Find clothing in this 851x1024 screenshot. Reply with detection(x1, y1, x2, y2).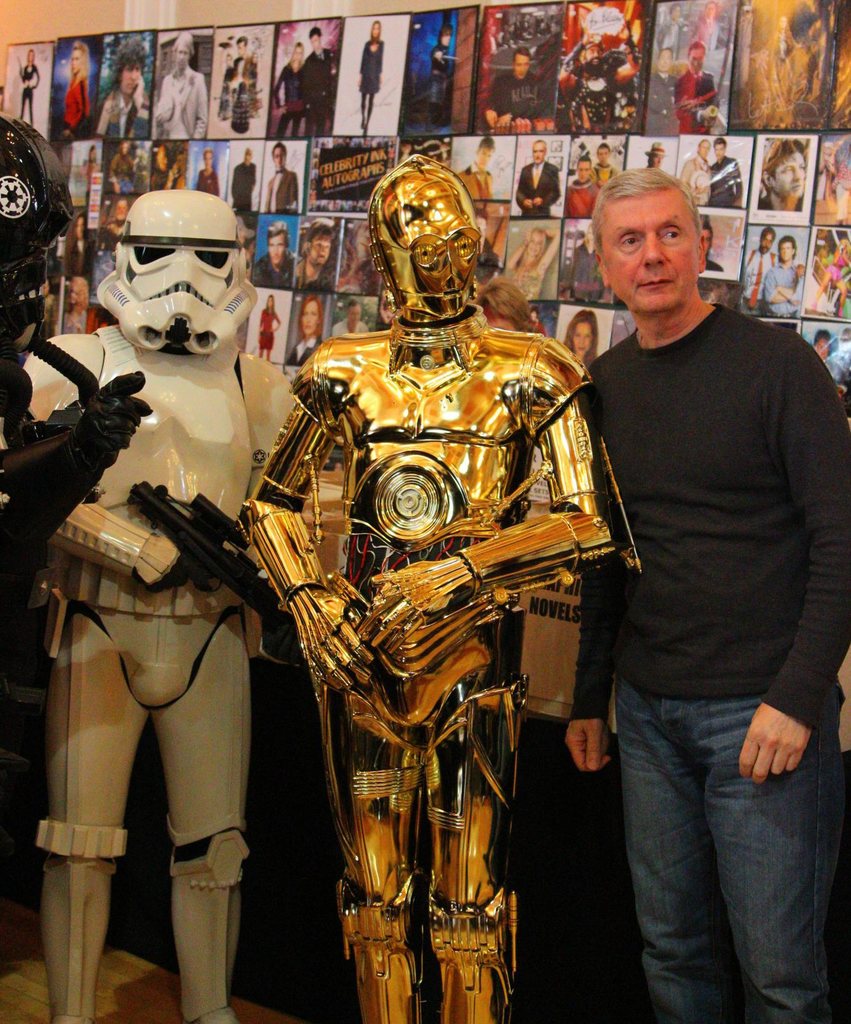
detection(98, 83, 142, 133).
